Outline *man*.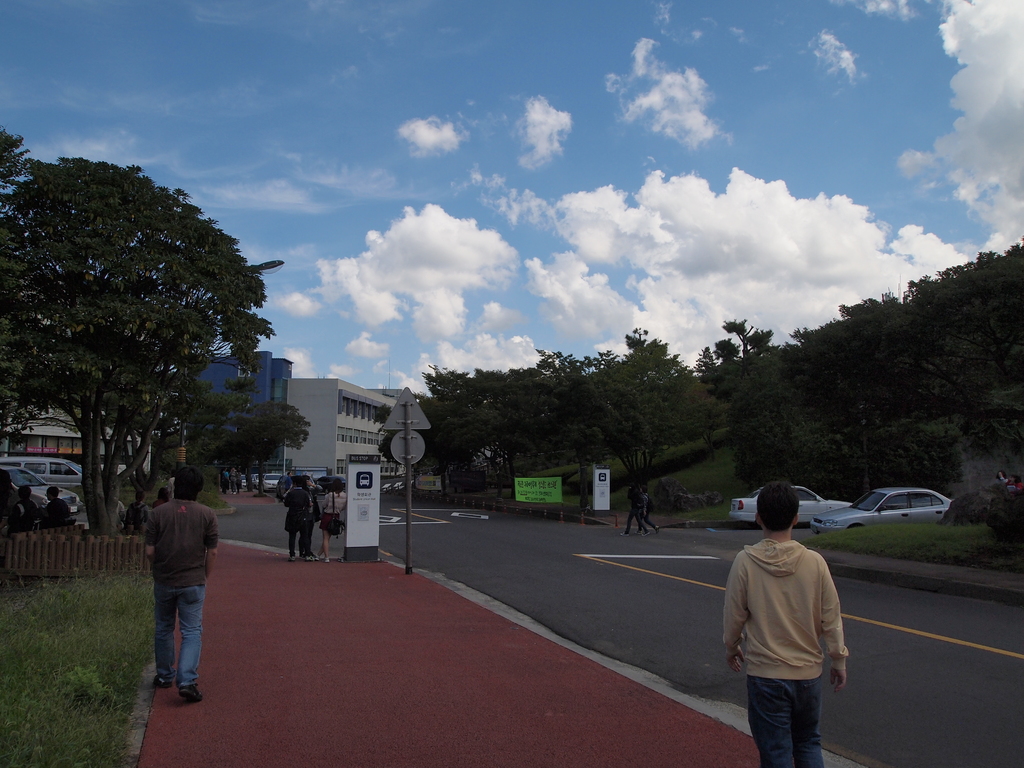
Outline: <box>293,472,324,560</box>.
